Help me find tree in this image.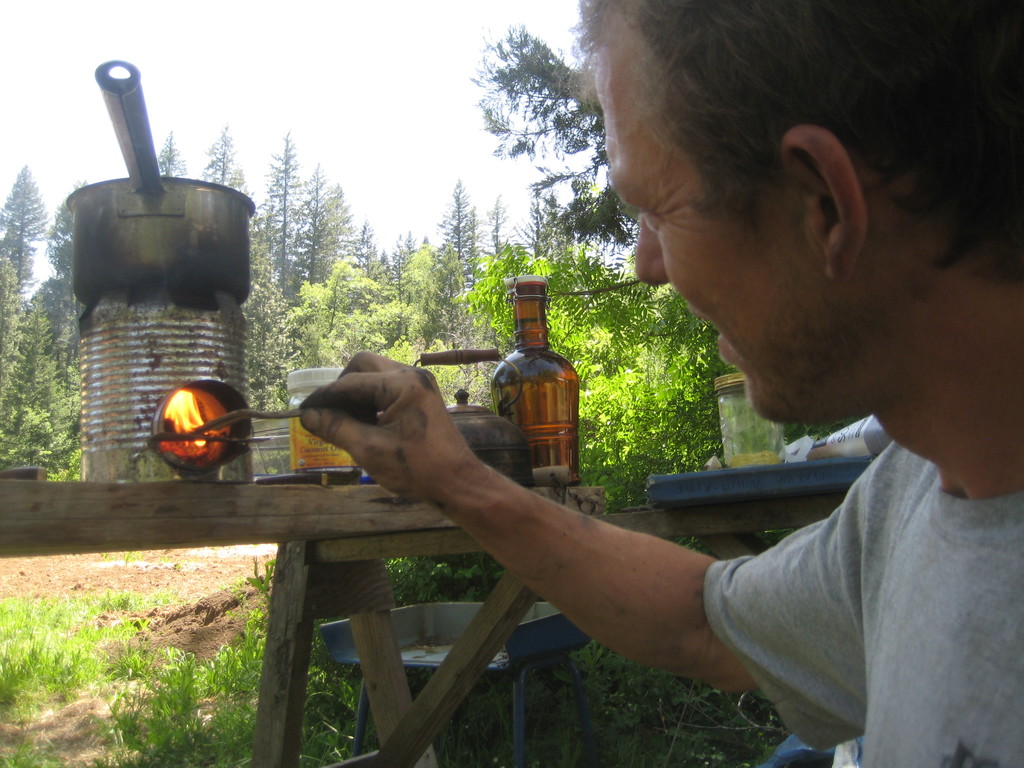
Found it: Rect(292, 164, 330, 287).
